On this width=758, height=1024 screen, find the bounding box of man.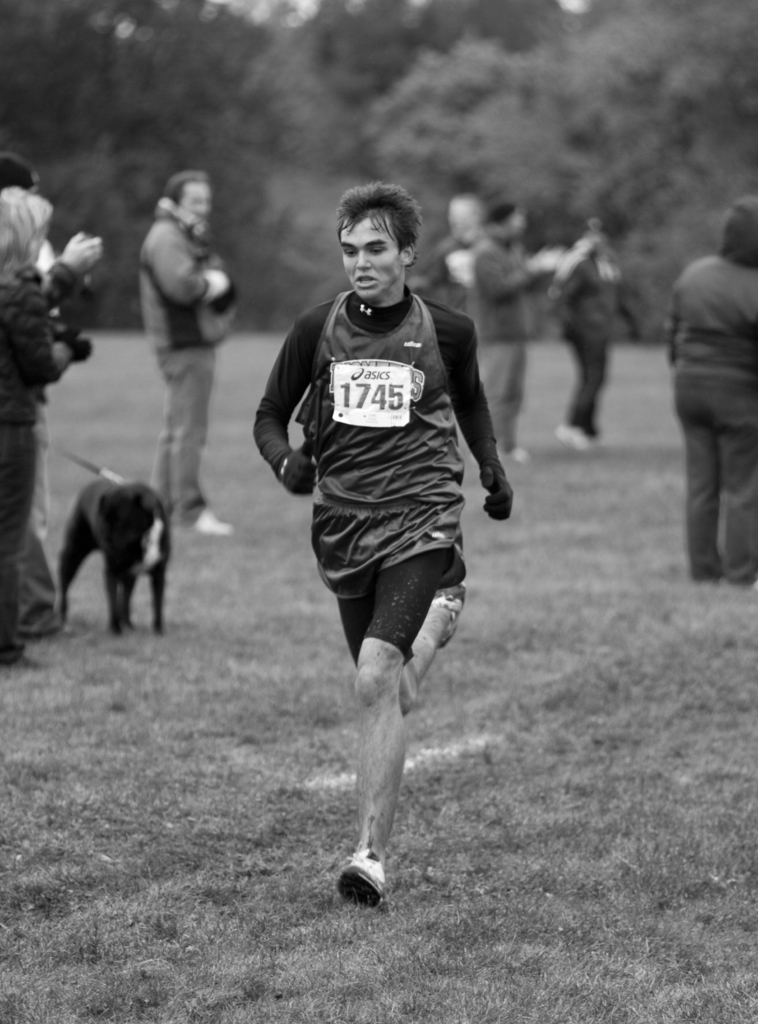
Bounding box: [left=244, top=192, right=521, bottom=902].
